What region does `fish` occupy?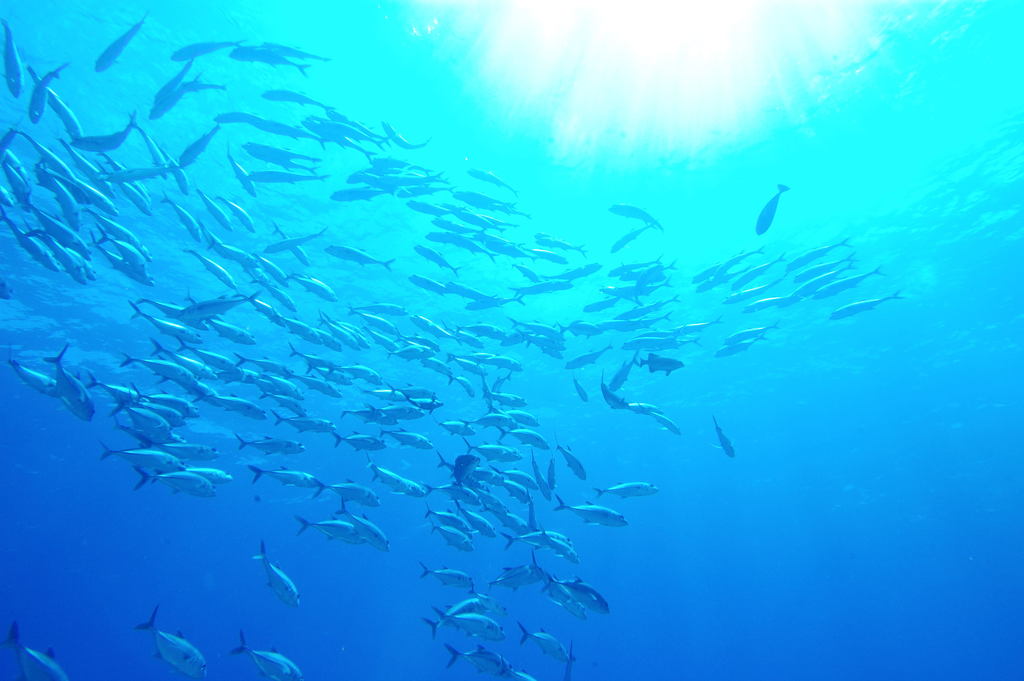
locate(343, 410, 382, 425).
